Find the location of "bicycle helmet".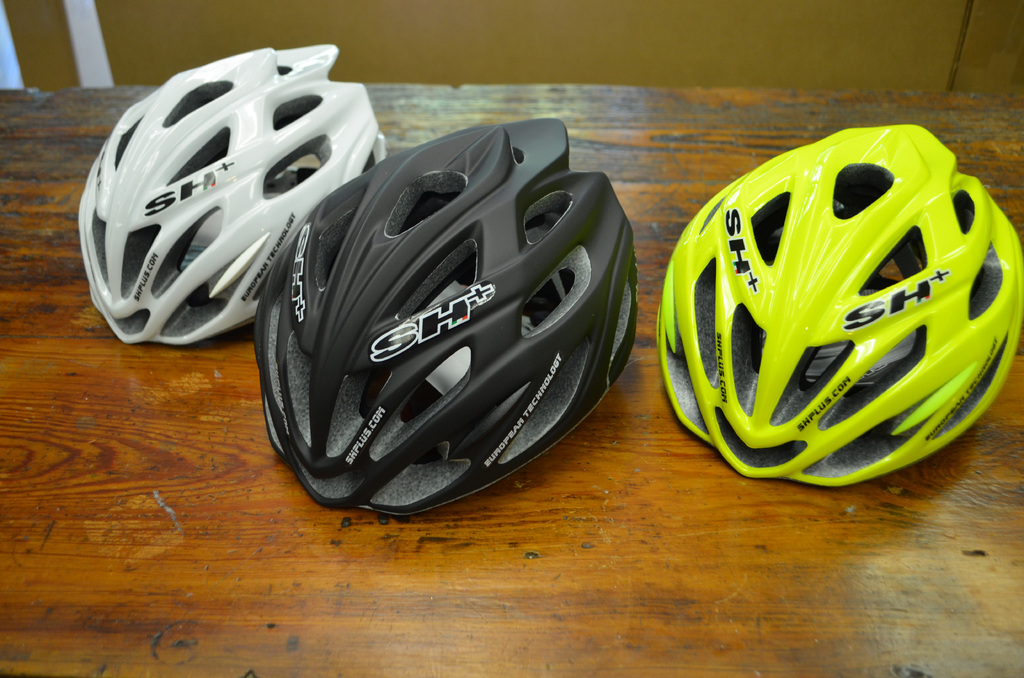
Location: bbox=[650, 143, 1023, 490].
